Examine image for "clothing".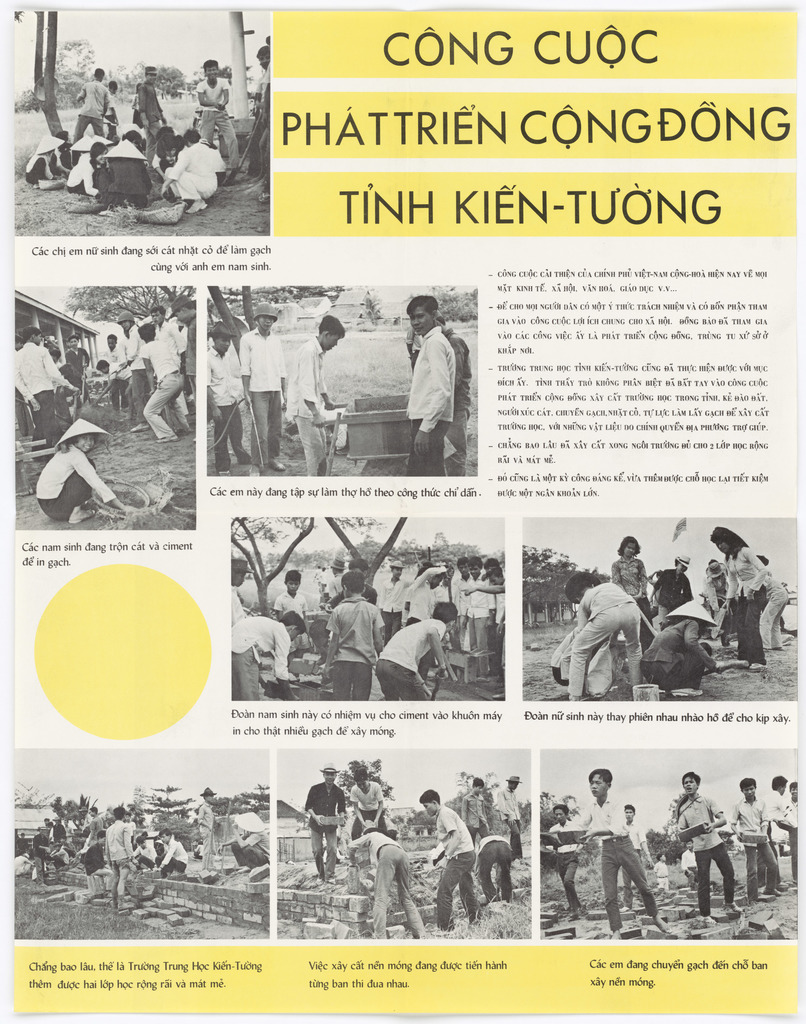
Examination result: left=563, top=577, right=642, bottom=703.
